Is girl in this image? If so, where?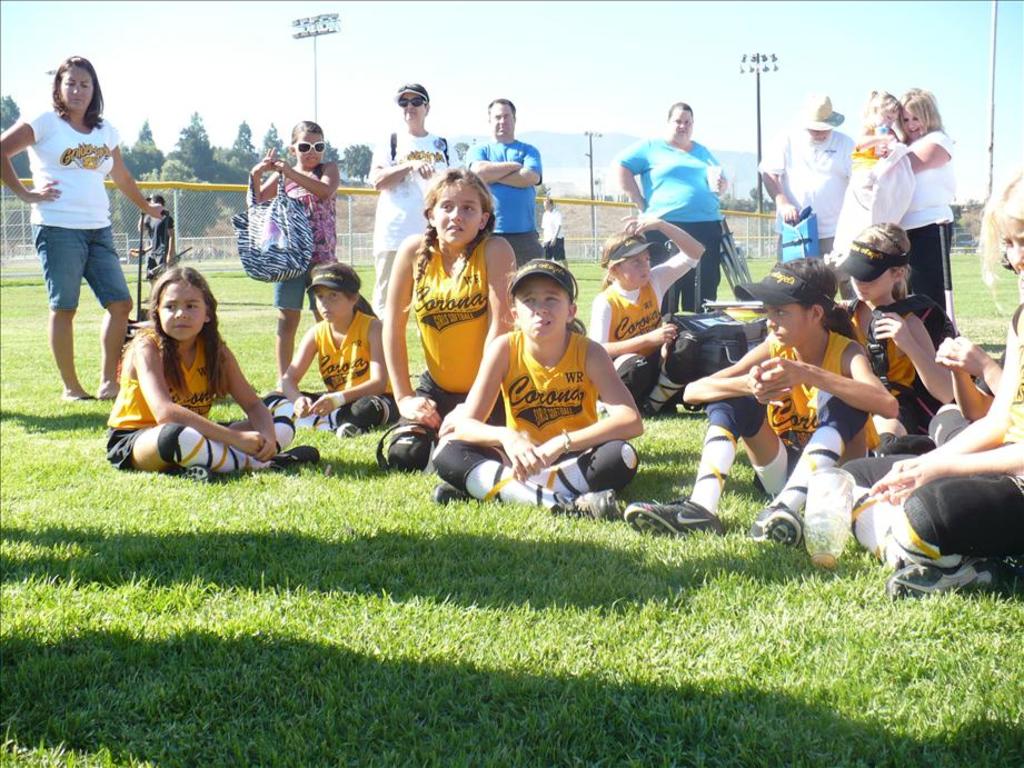
Yes, at BBox(440, 267, 629, 493).
